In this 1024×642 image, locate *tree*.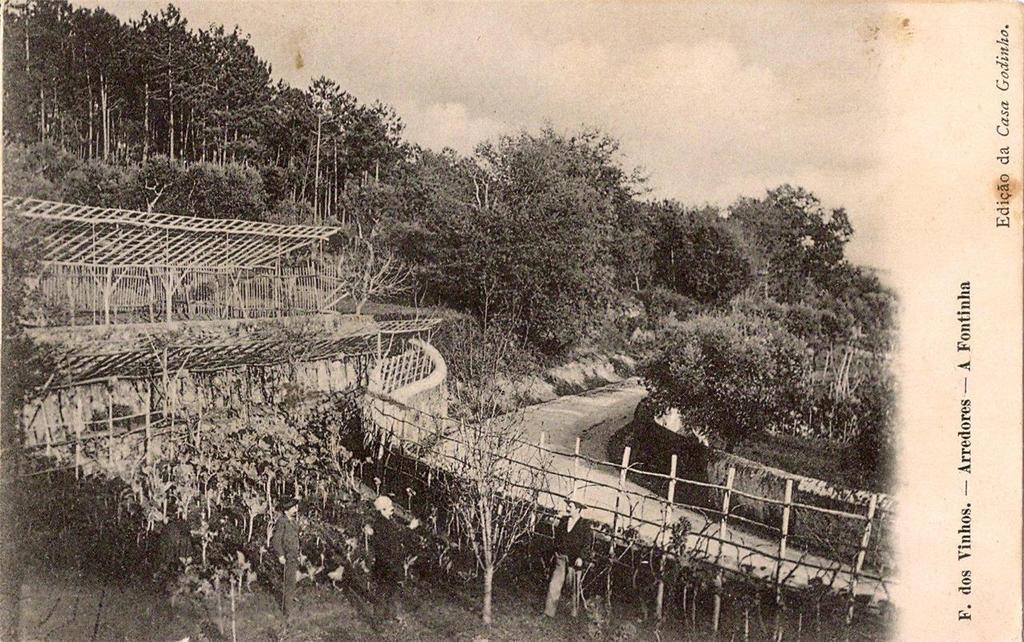
Bounding box: <box>625,297,827,459</box>.
